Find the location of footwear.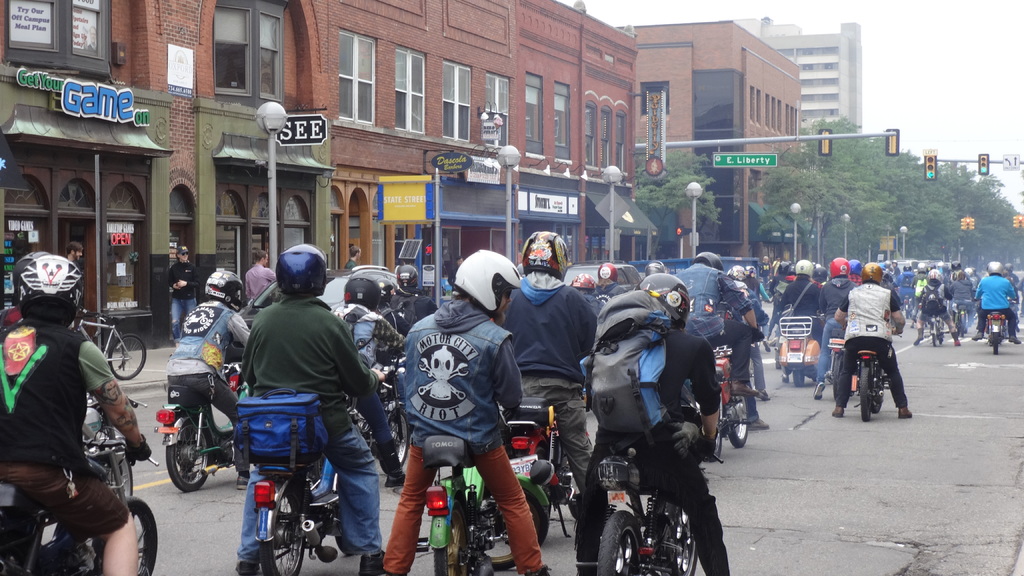
Location: region(524, 566, 556, 575).
